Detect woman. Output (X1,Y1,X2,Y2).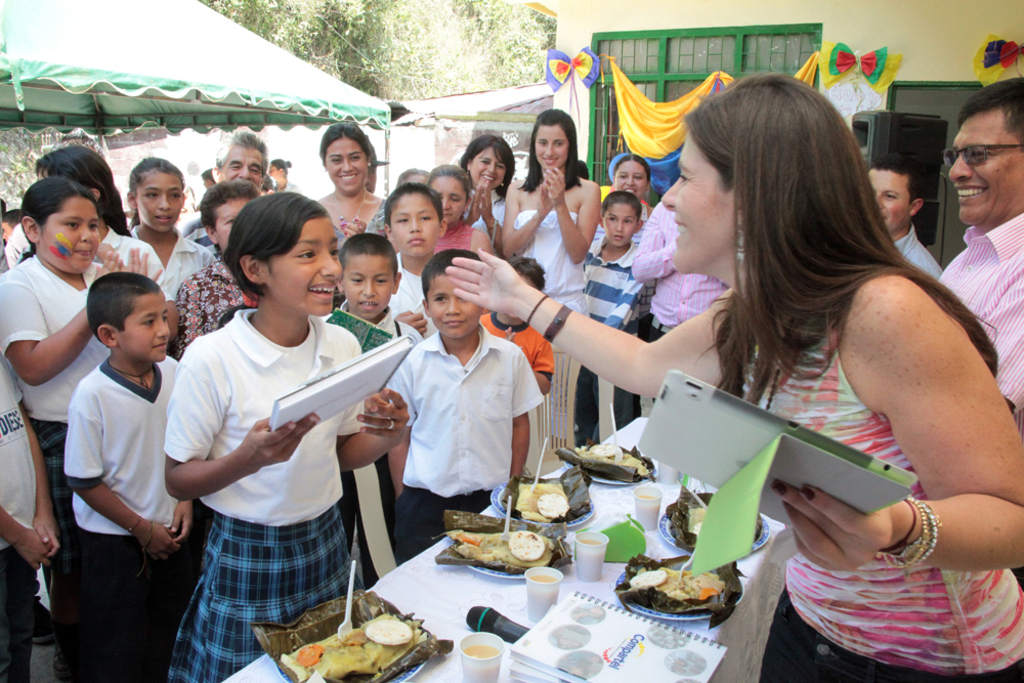
(459,131,515,257).
